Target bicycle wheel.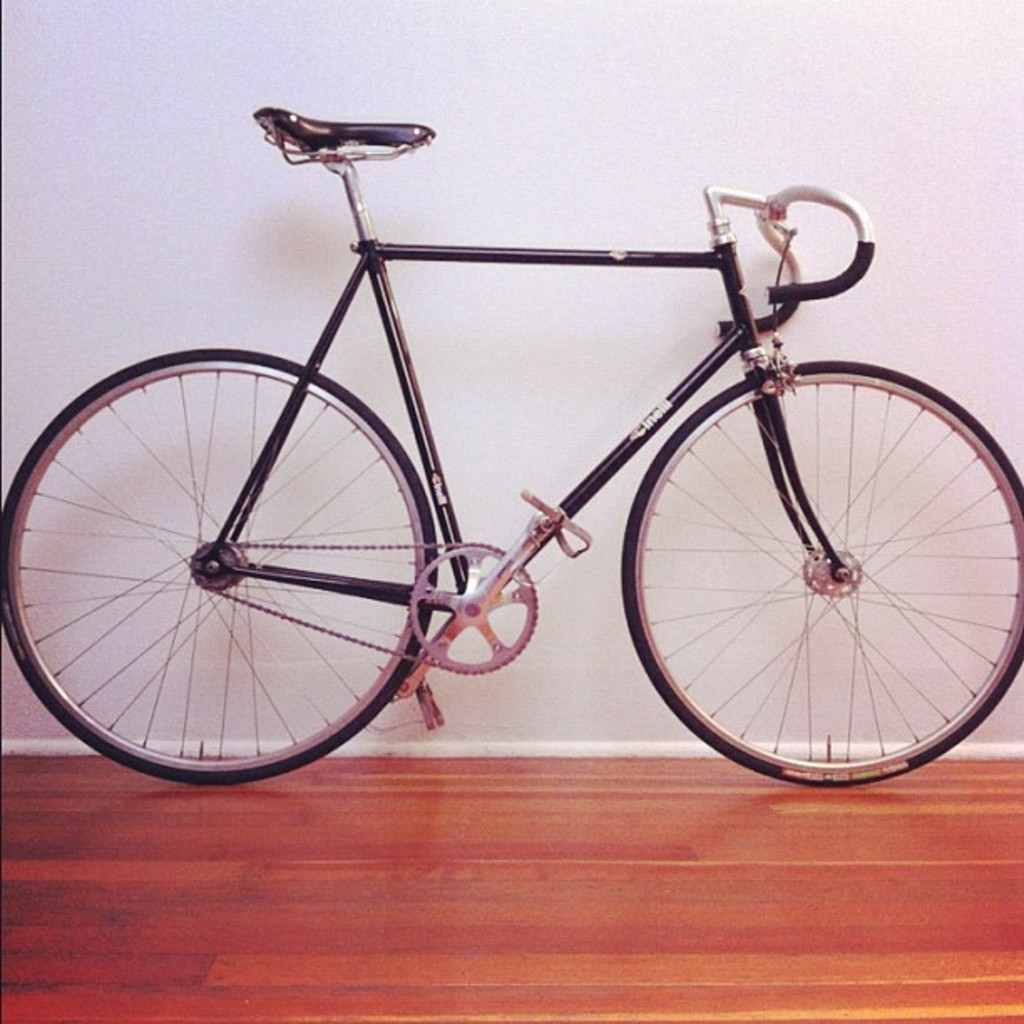
Target region: bbox(617, 358, 1022, 788).
